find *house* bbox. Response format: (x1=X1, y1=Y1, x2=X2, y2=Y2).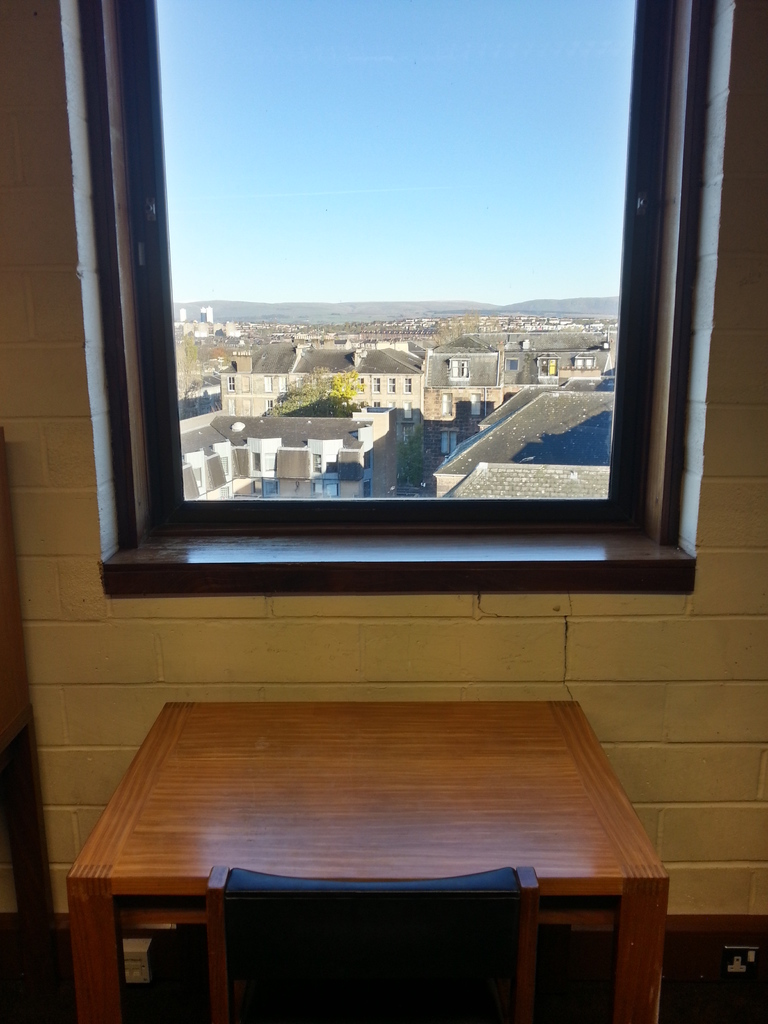
(x1=0, y1=0, x2=767, y2=1023).
